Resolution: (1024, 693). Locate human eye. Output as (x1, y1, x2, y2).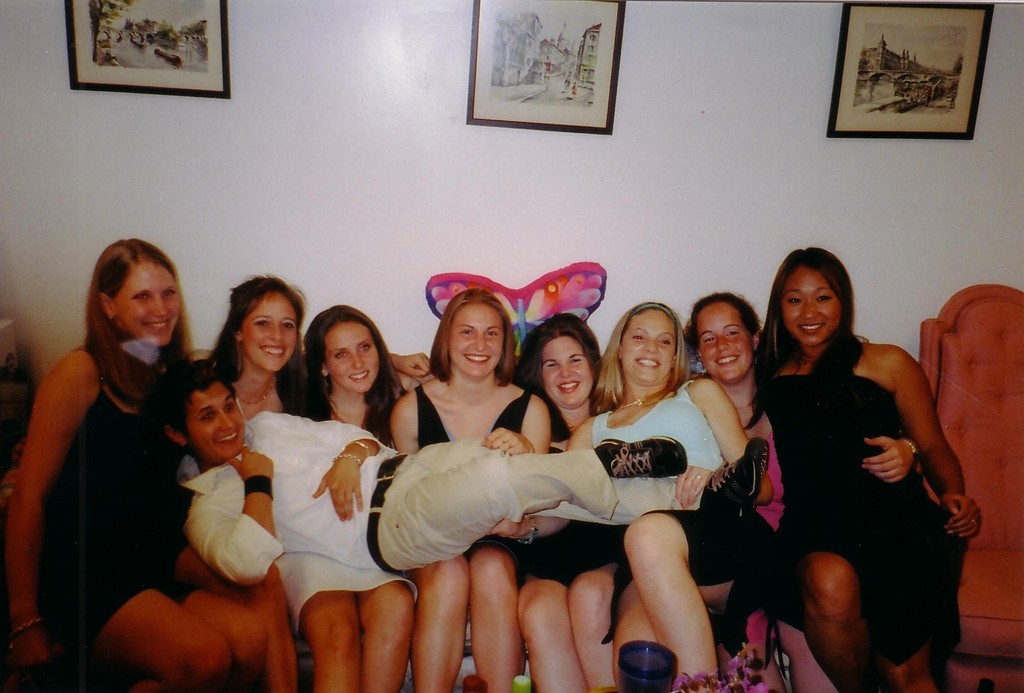
(659, 339, 677, 350).
